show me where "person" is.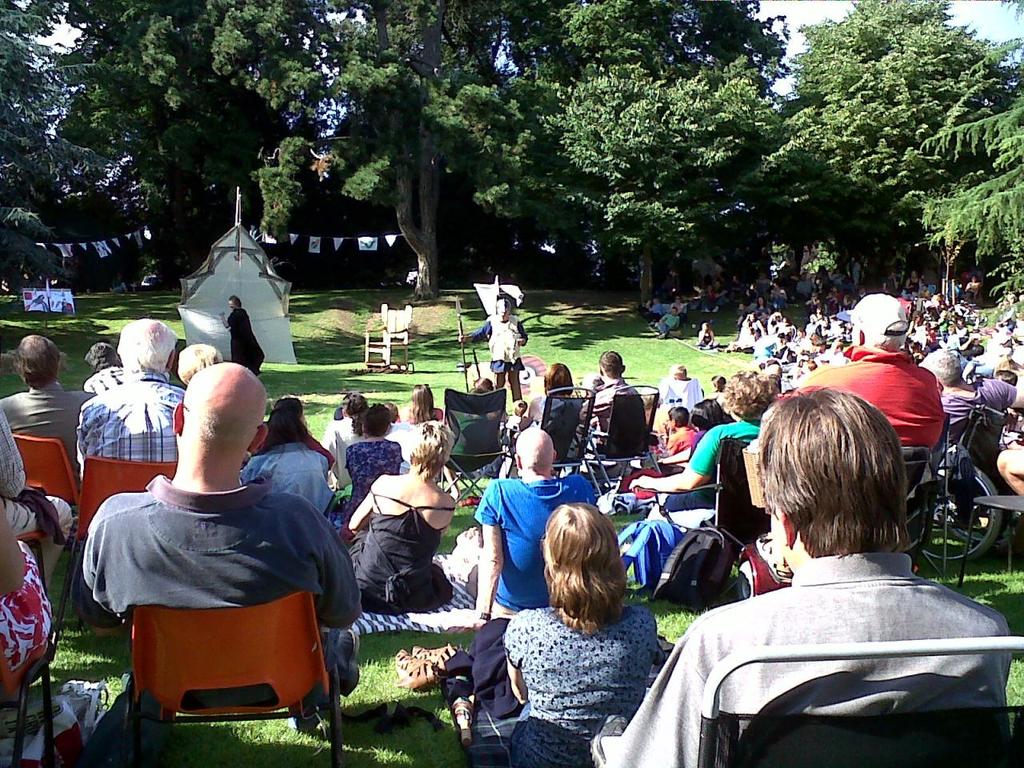
"person" is at [left=79, top=318, right=189, bottom=470].
